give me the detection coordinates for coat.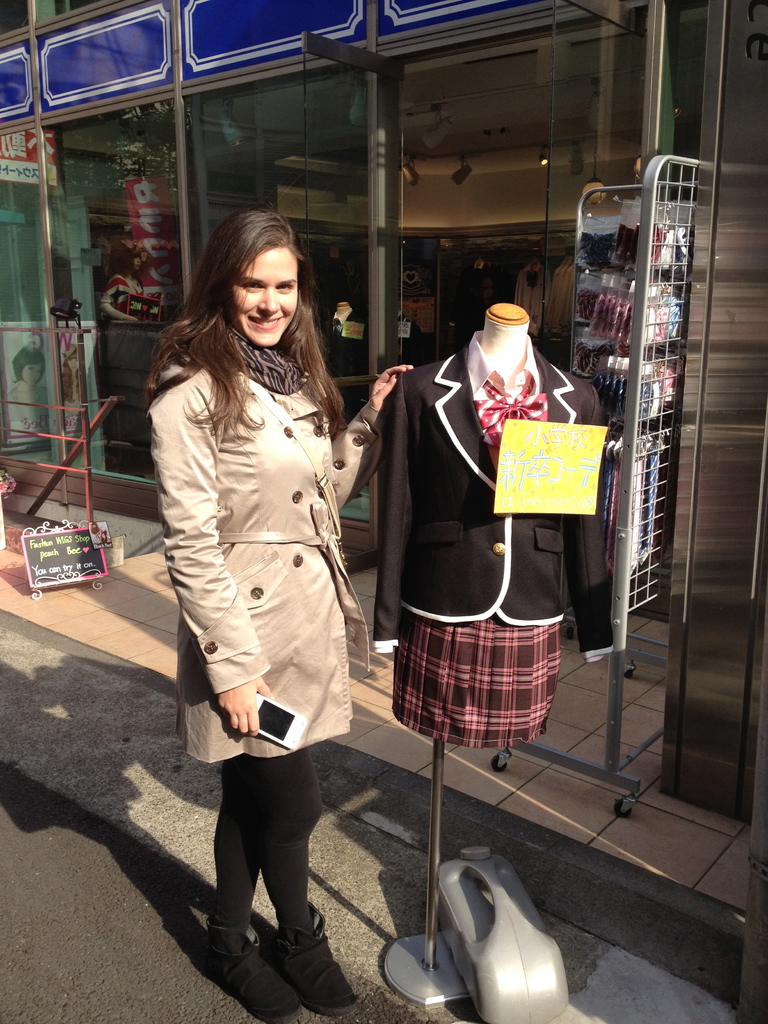
l=172, t=252, r=381, b=817.
